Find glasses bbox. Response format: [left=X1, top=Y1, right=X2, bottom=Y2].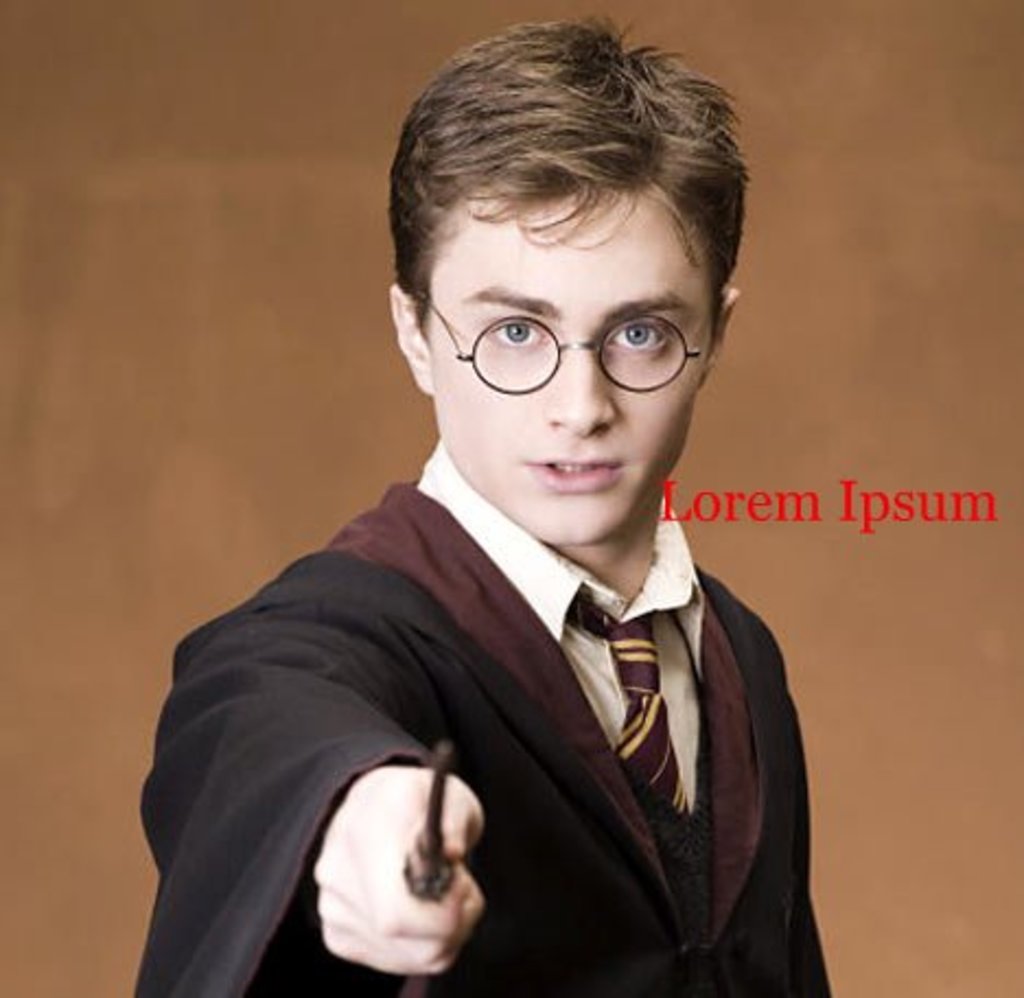
[left=416, top=287, right=718, bottom=409].
